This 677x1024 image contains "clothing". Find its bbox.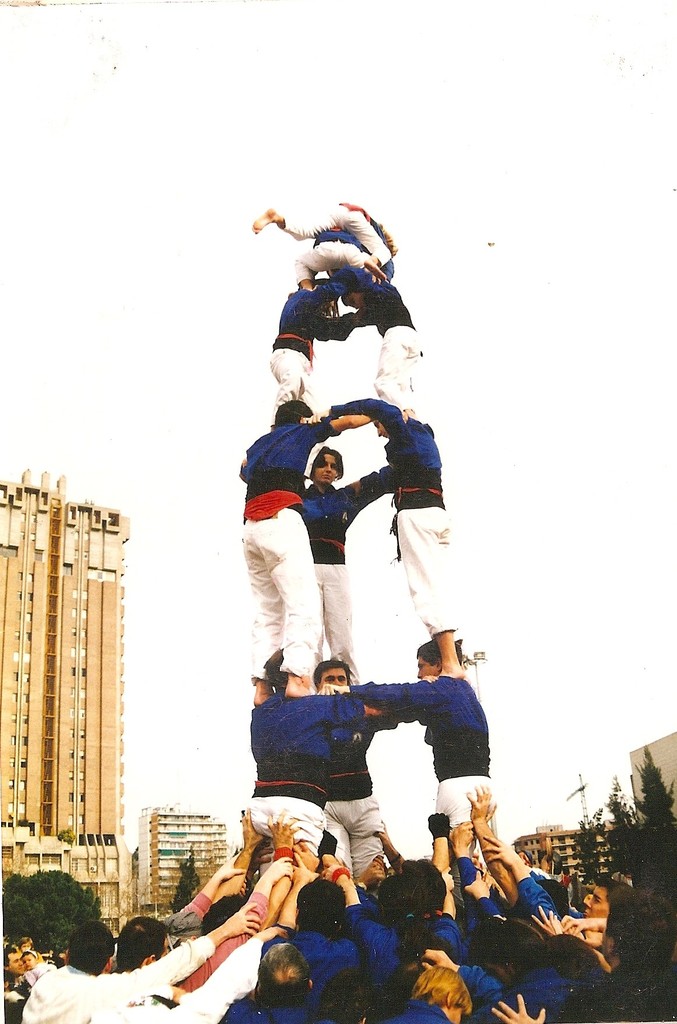
<region>350, 910, 410, 984</region>.
